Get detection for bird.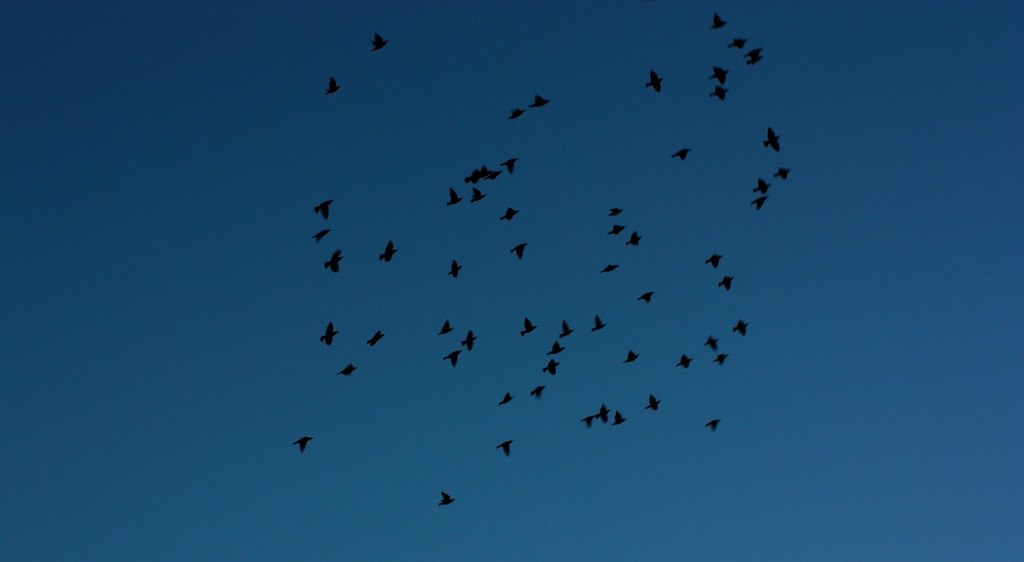
Detection: (364, 326, 390, 347).
